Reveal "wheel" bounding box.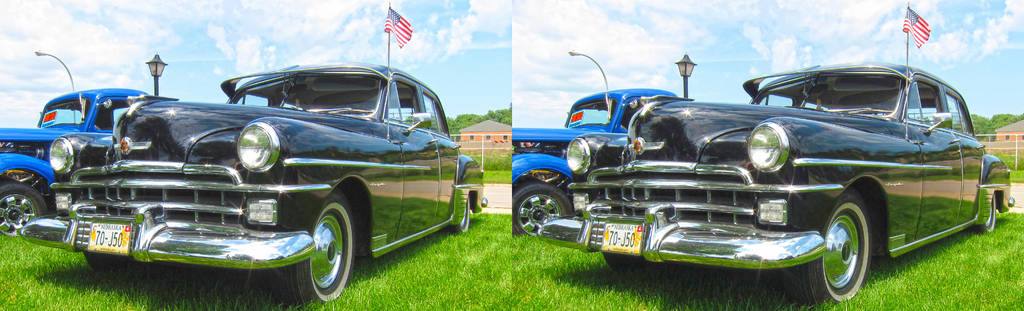
Revealed: bbox(510, 183, 576, 246).
